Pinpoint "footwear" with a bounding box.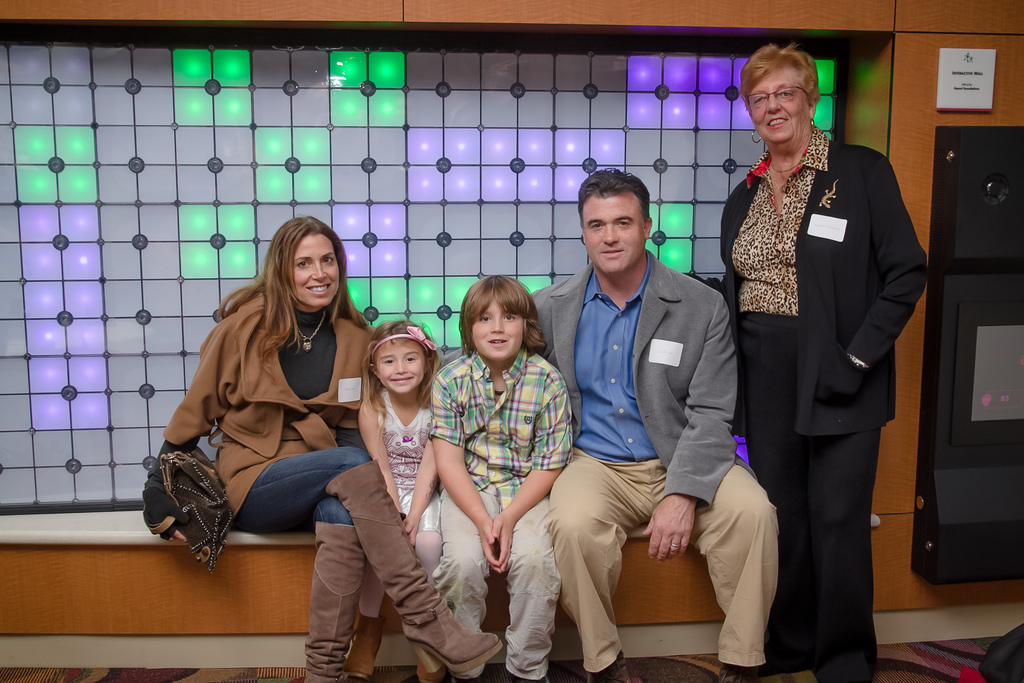
bbox=[704, 663, 753, 682].
